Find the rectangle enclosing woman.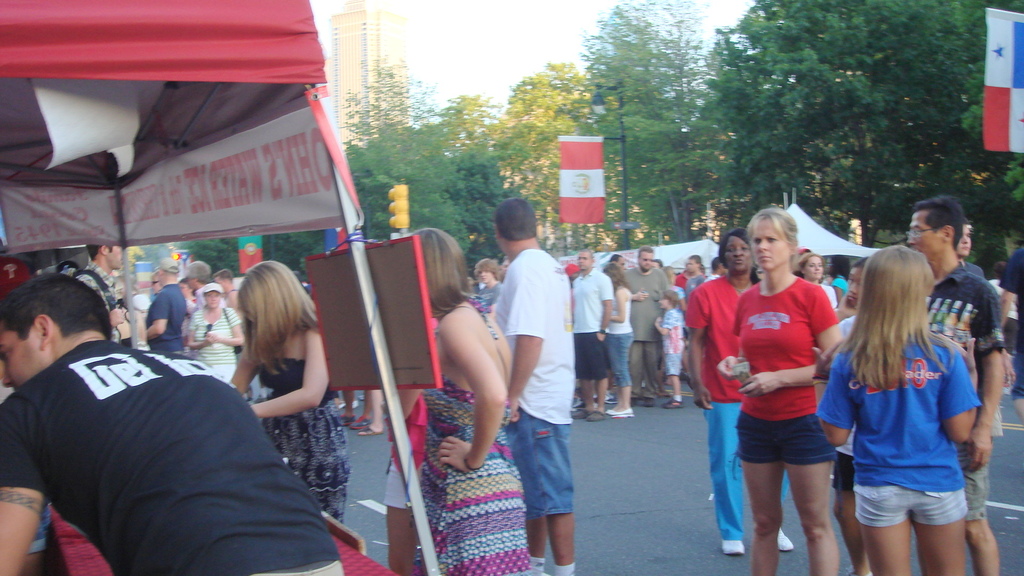
x1=193 y1=249 x2=334 y2=474.
